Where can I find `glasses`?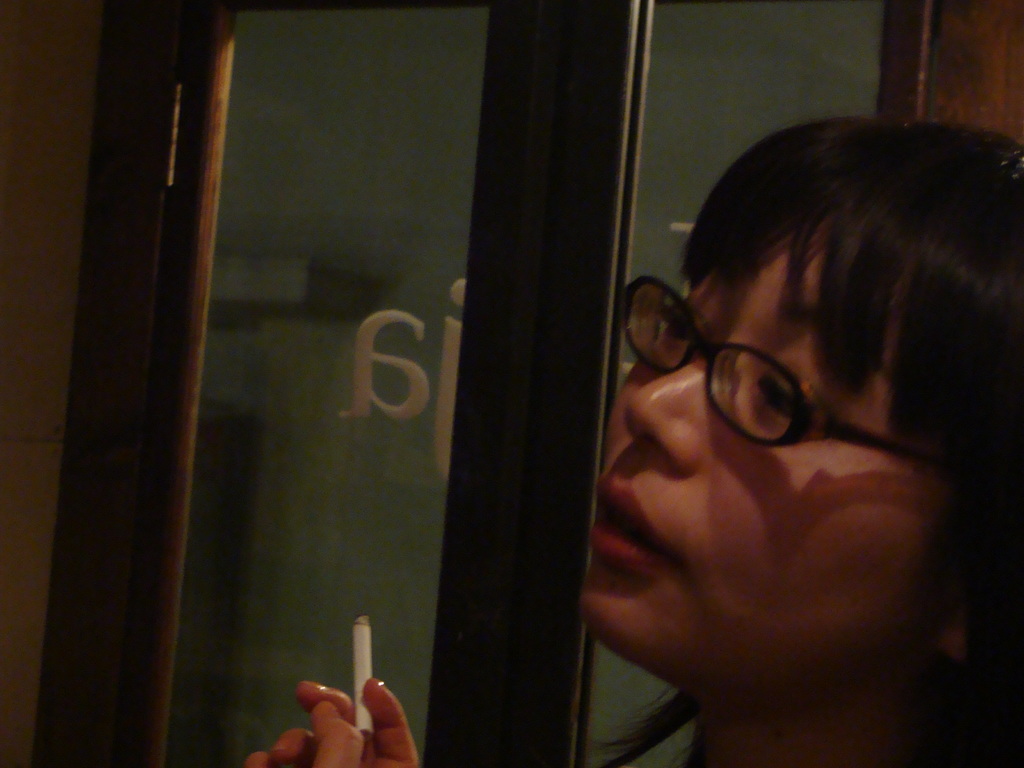
You can find it at x1=606 y1=286 x2=996 y2=484.
